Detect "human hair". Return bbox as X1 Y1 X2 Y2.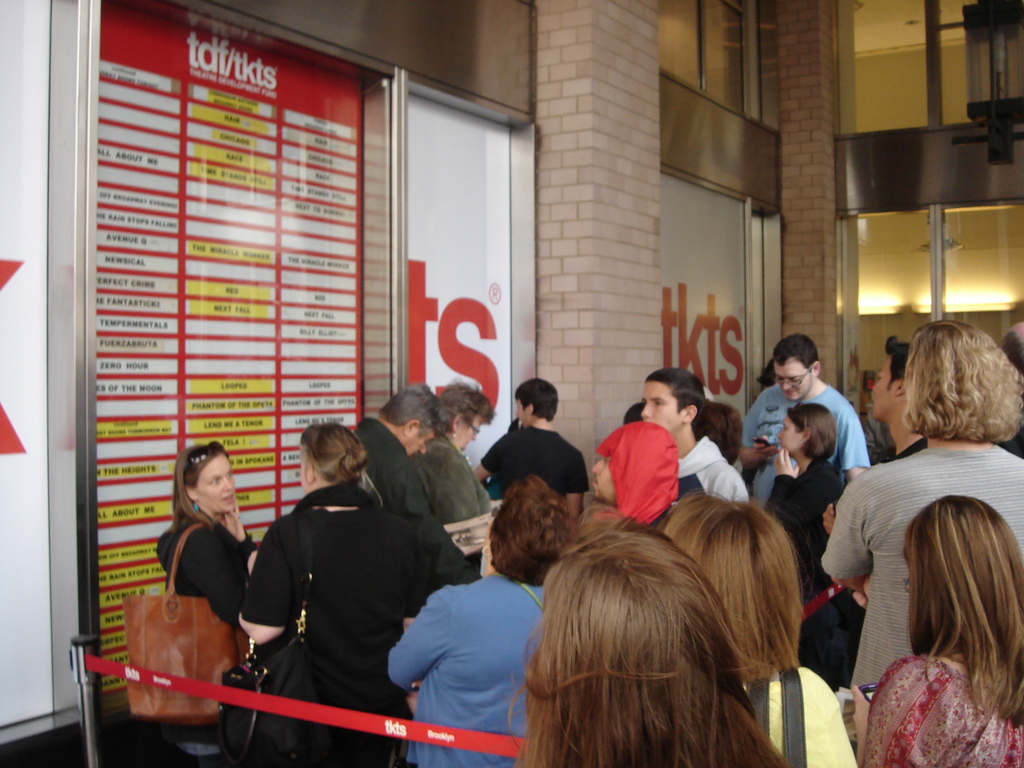
692 400 748 466.
